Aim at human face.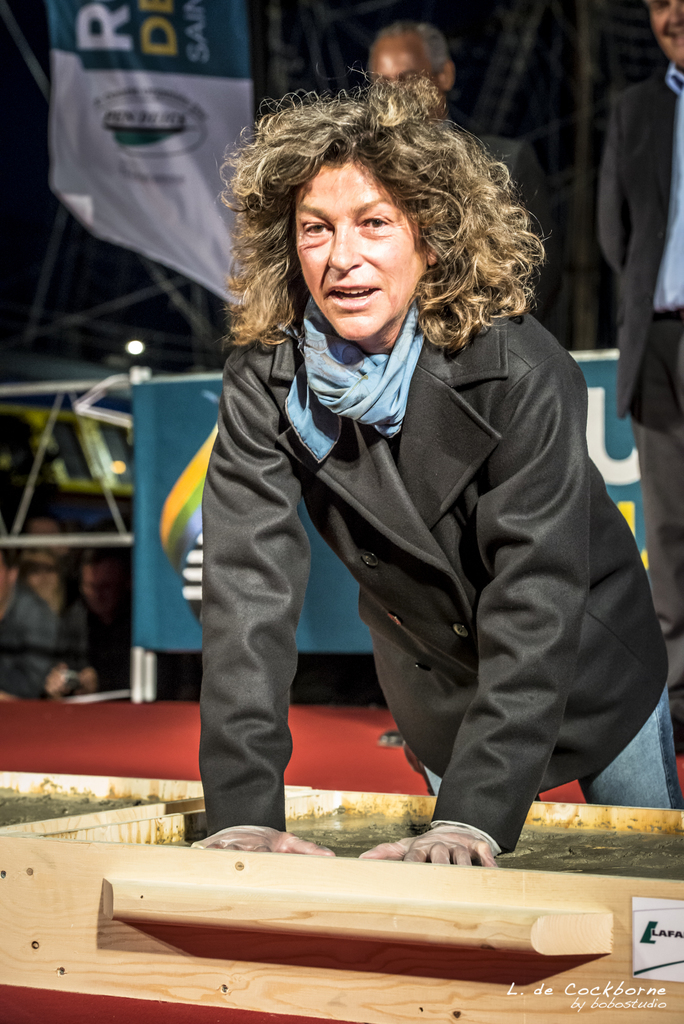
Aimed at <bbox>294, 167, 420, 337</bbox>.
